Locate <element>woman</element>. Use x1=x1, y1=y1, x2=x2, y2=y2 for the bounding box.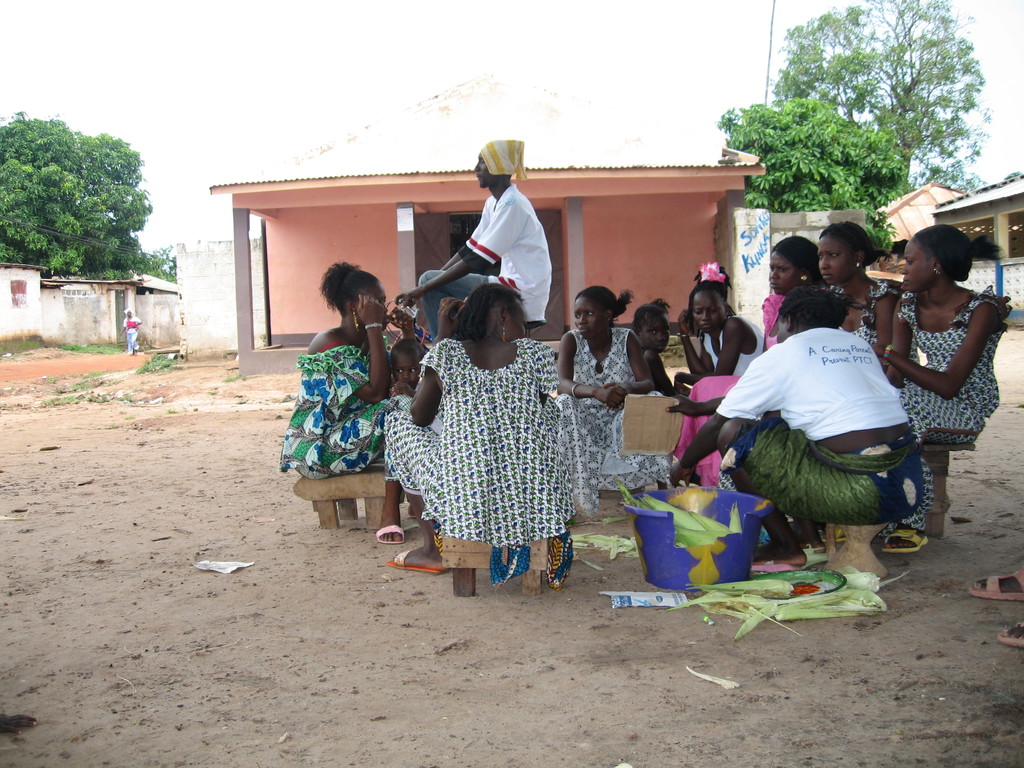
x1=278, y1=259, x2=413, y2=482.
